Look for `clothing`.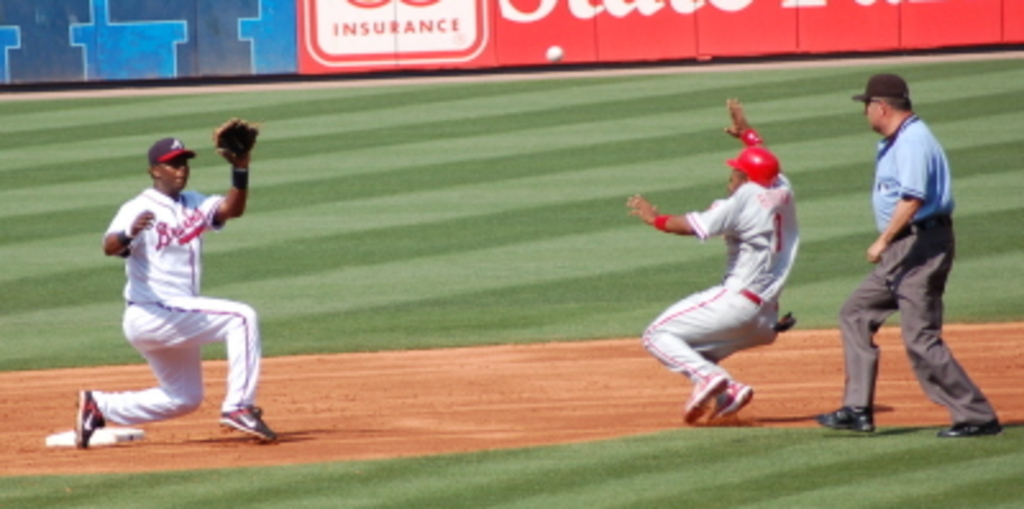
Found: l=842, t=120, r=993, b=425.
